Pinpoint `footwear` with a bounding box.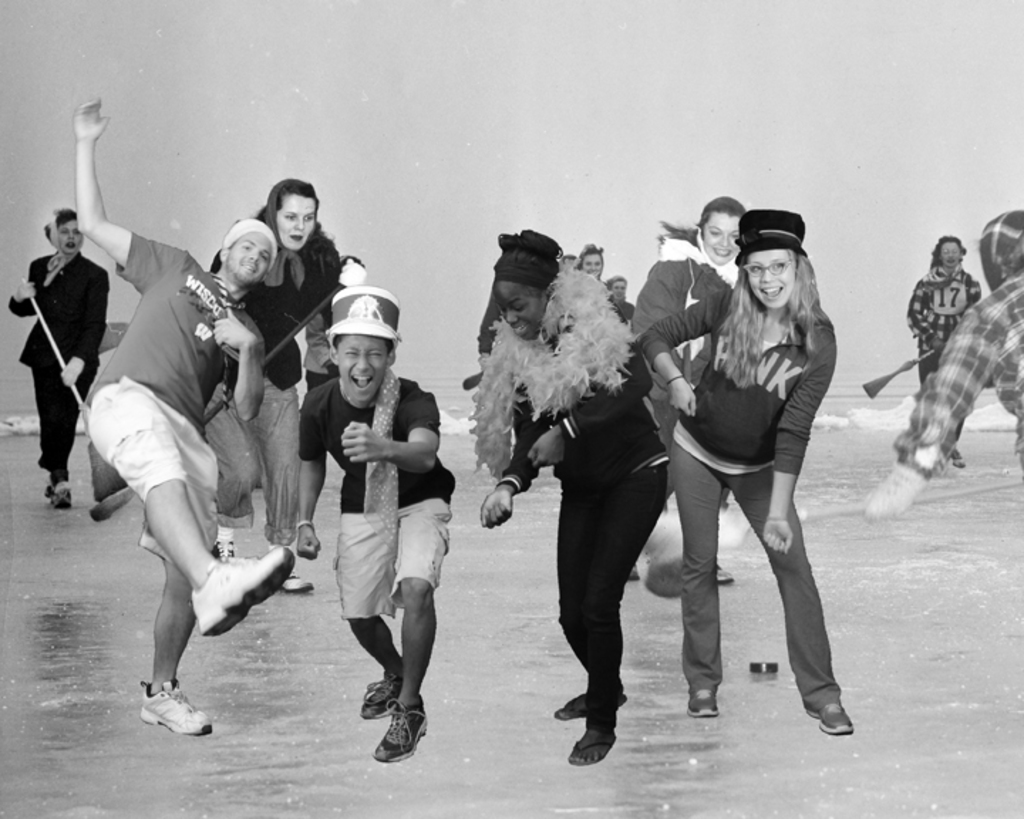
<region>690, 682, 714, 717</region>.
